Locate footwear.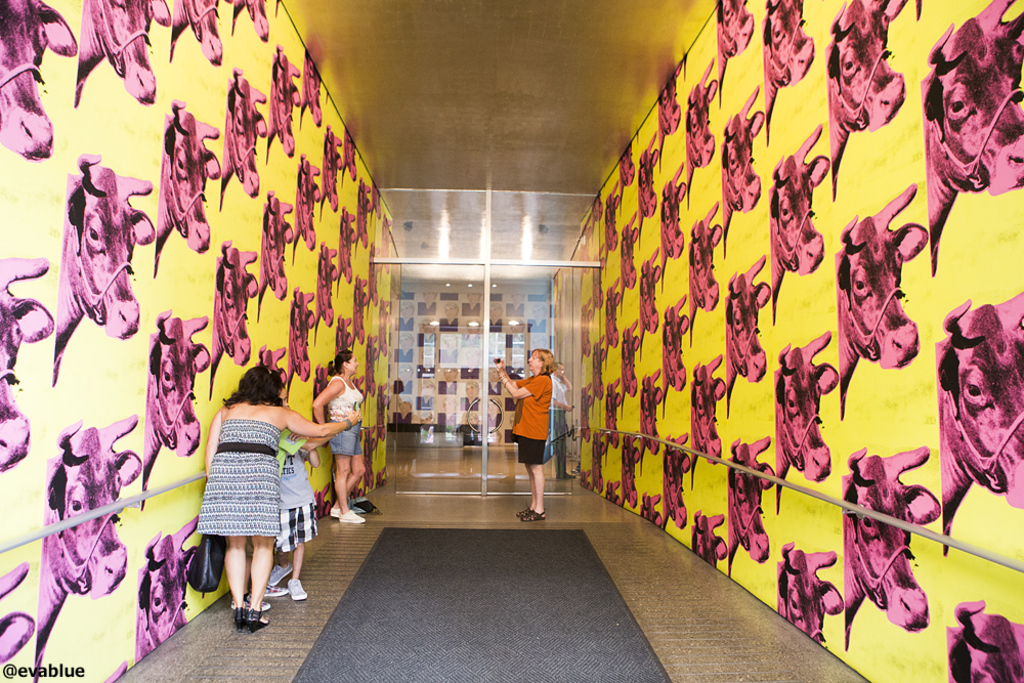
Bounding box: 228,605,248,626.
